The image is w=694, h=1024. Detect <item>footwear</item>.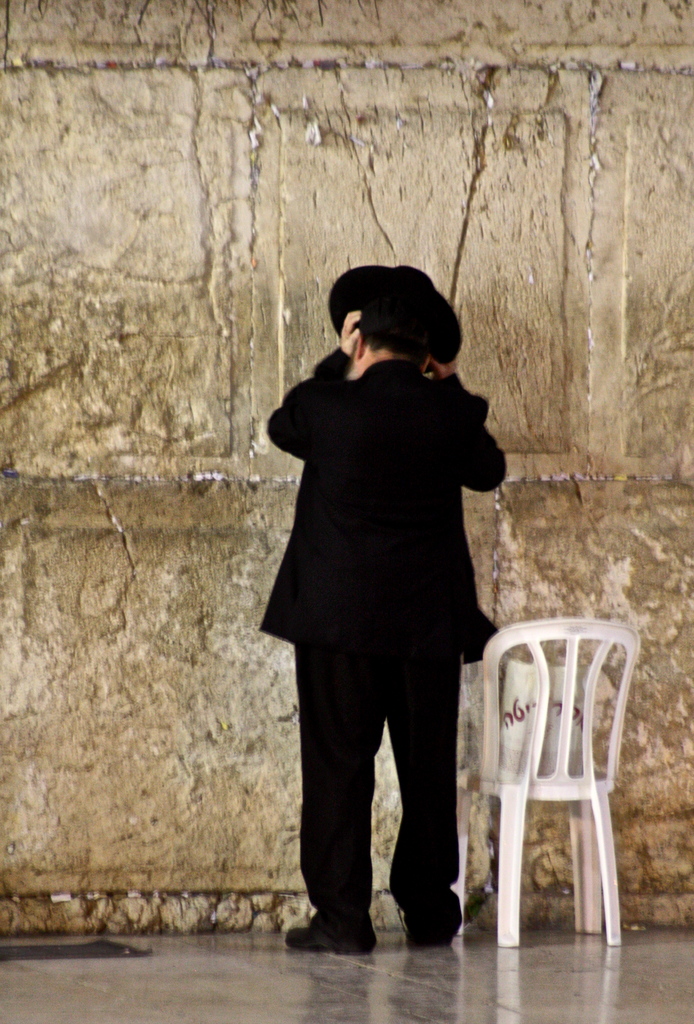
Detection: rect(403, 900, 466, 952).
